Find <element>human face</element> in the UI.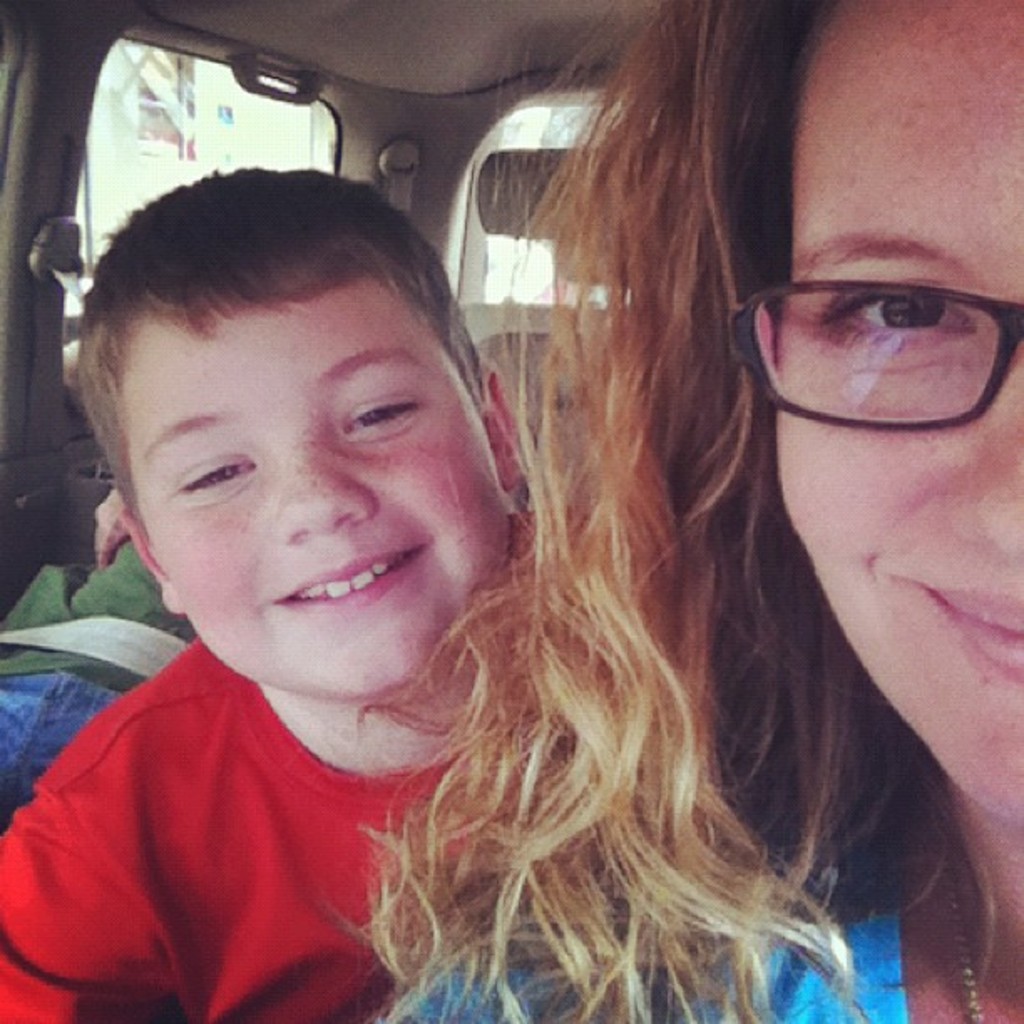
UI element at [770, 0, 1022, 825].
